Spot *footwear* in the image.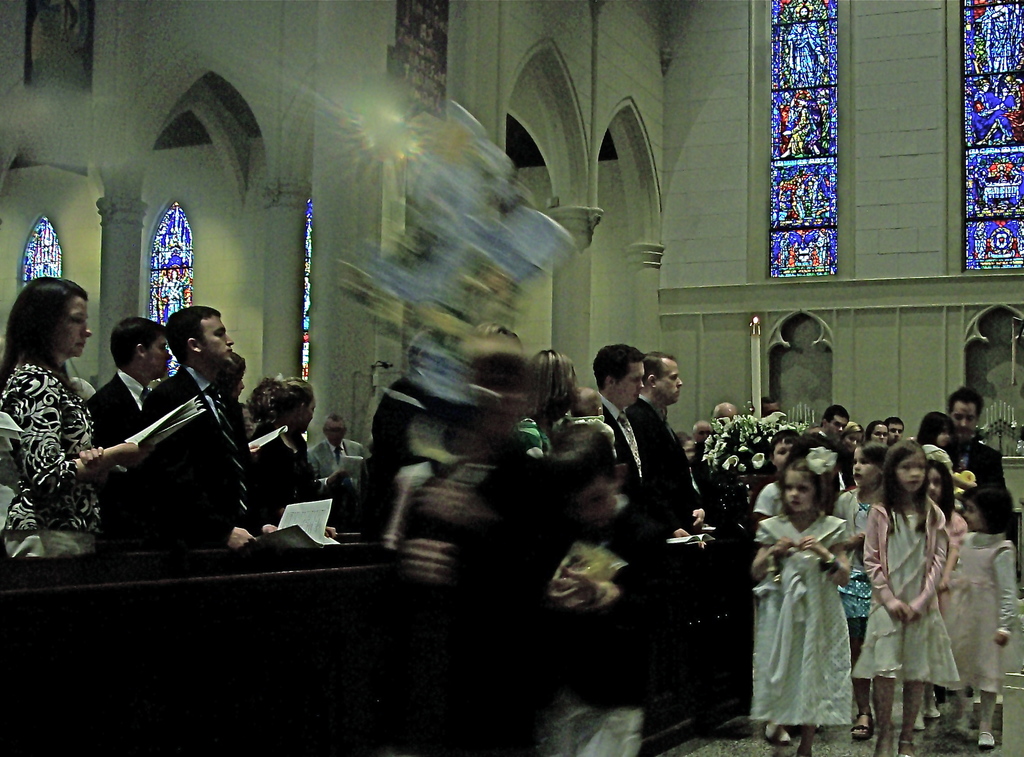
*footwear* found at (left=931, top=694, right=941, bottom=722).
